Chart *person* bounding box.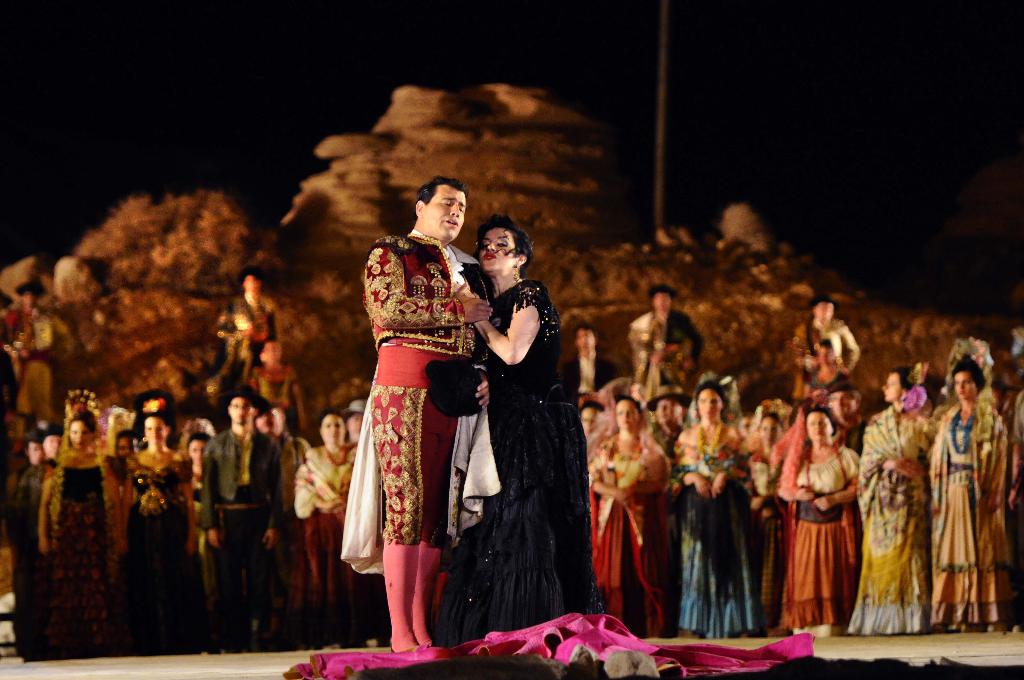
Charted: (744,396,793,629).
